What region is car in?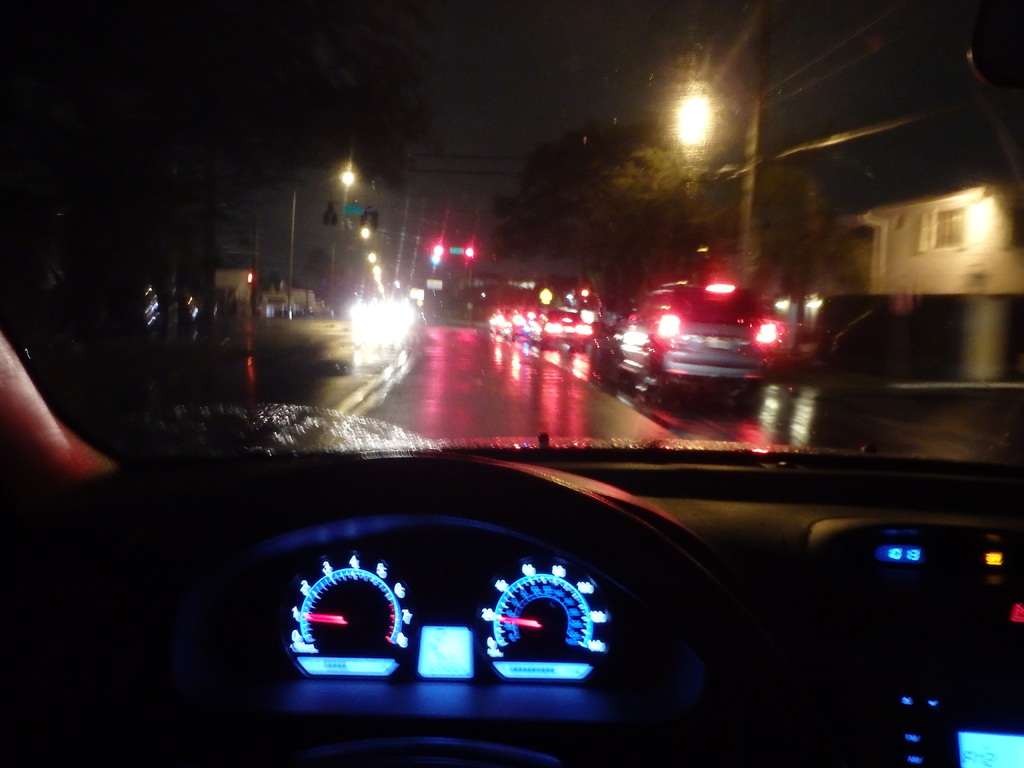
bbox(609, 280, 789, 394).
